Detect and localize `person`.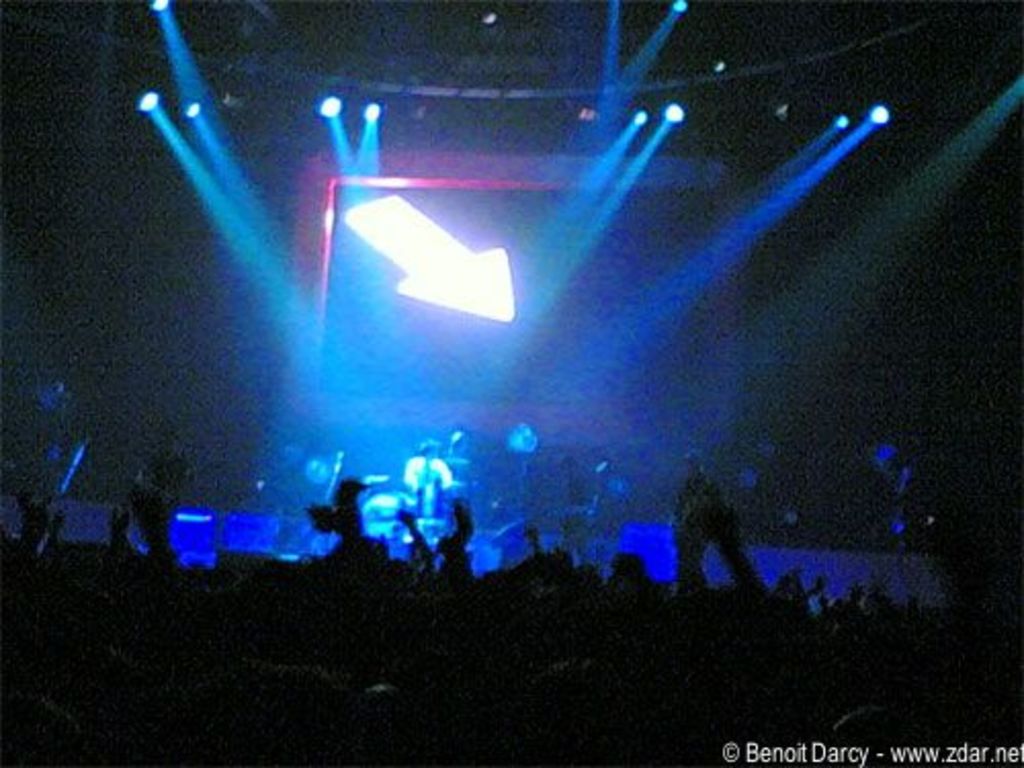
Localized at (left=444, top=428, right=467, bottom=481).
